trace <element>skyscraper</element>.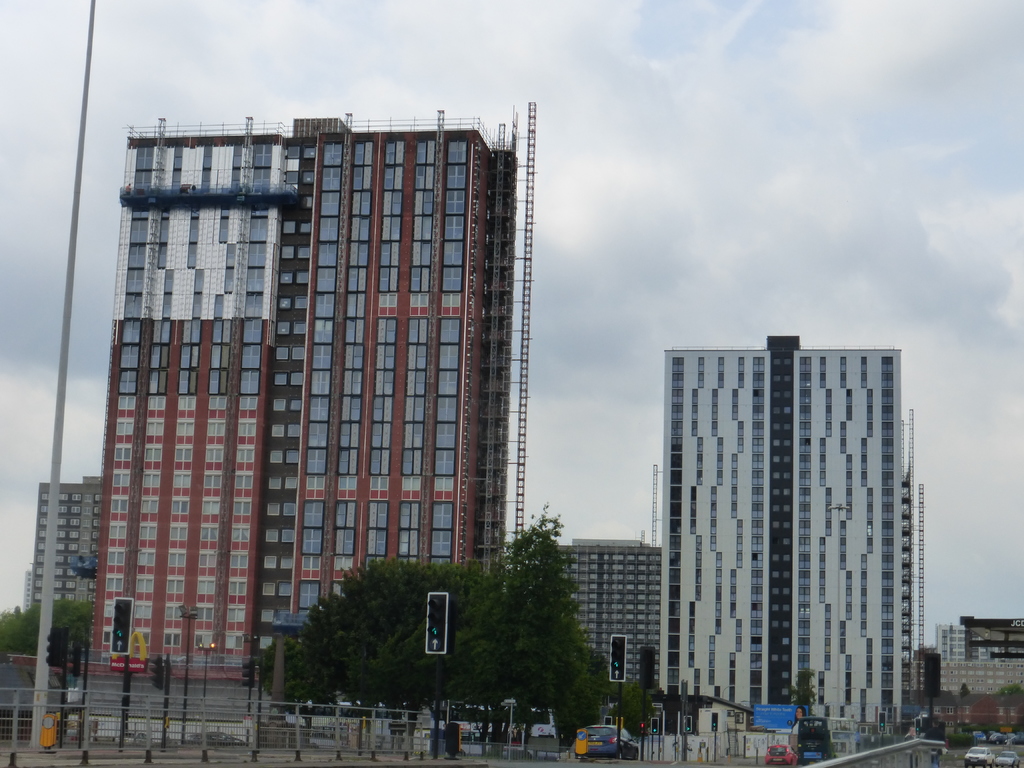
Traced to <box>658,333,910,732</box>.
